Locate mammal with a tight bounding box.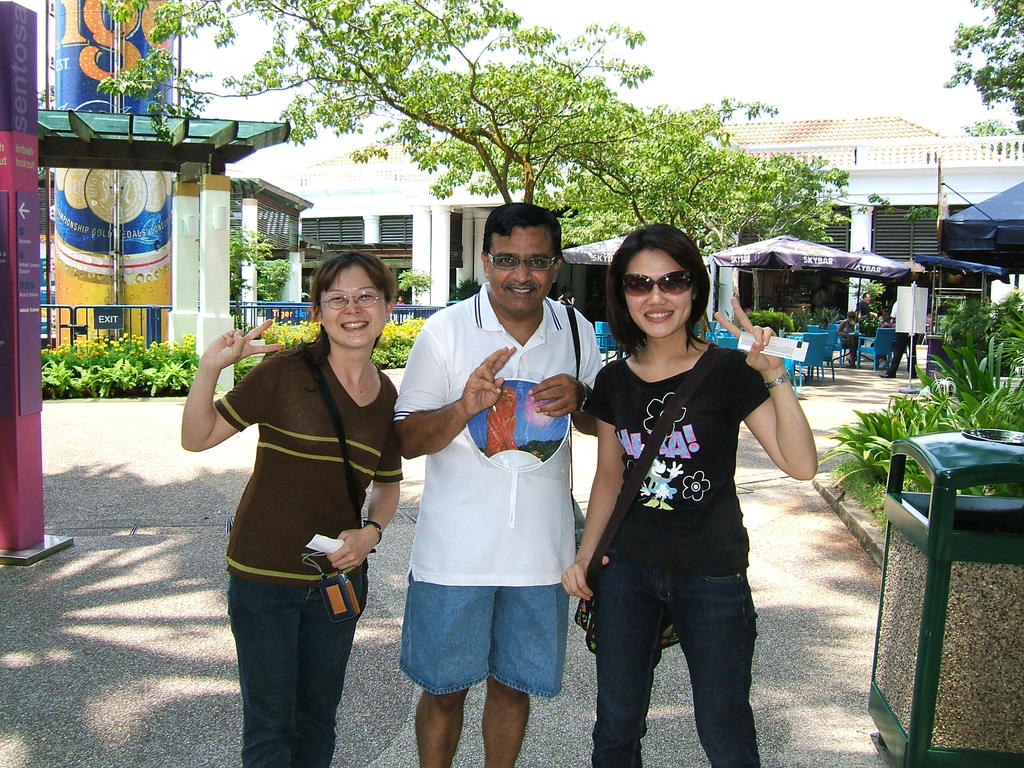
(left=558, top=244, right=804, bottom=762).
